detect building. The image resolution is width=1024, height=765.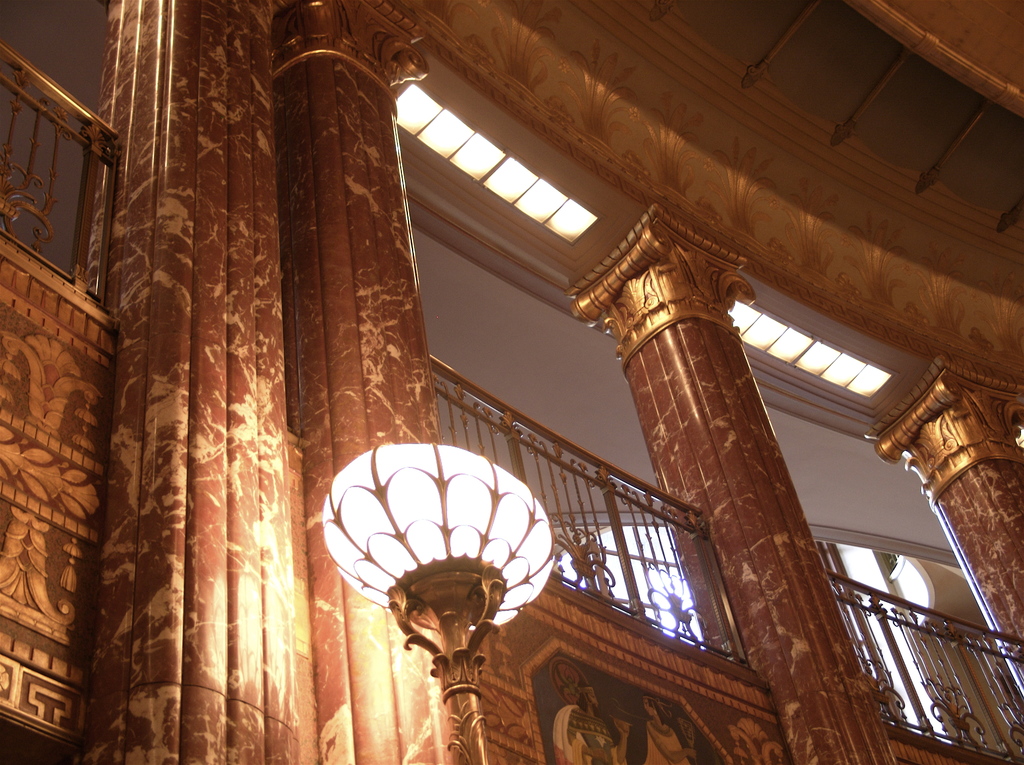
select_region(0, 0, 1023, 764).
